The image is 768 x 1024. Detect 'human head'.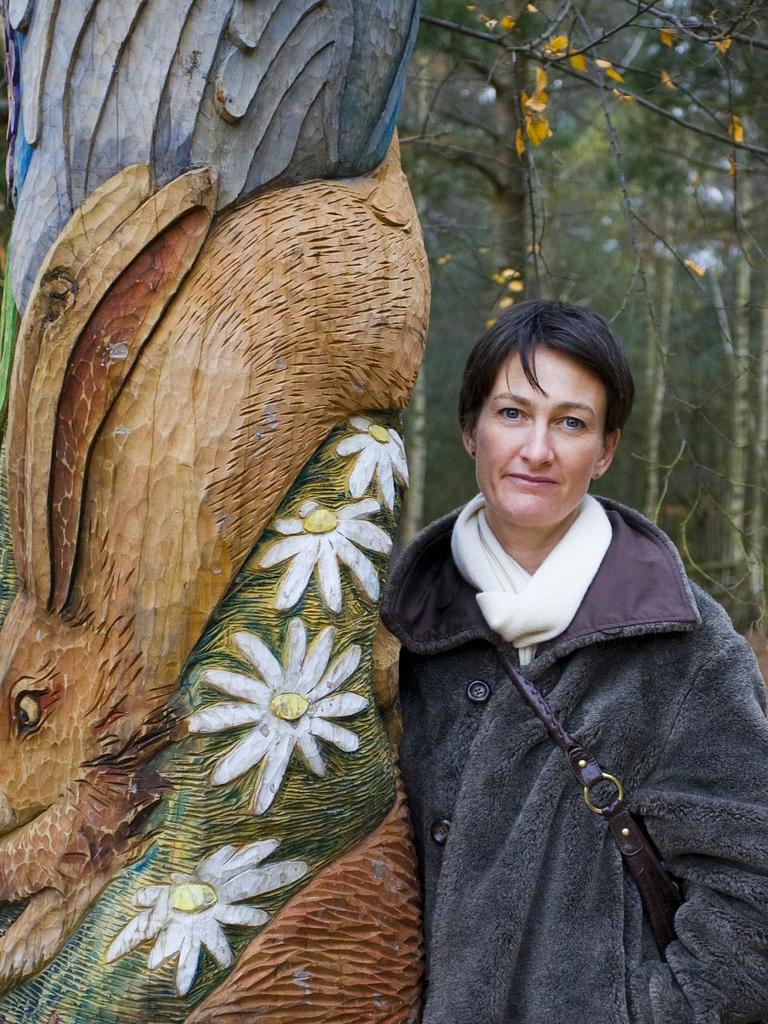
Detection: (451, 295, 642, 519).
